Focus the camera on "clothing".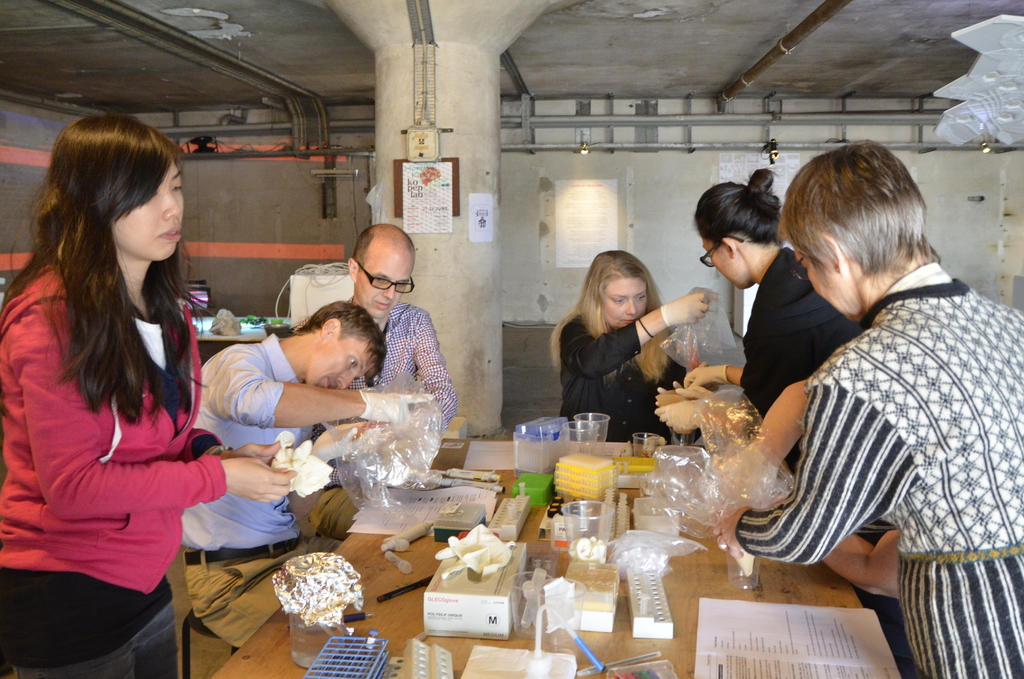
Focus region: x1=742 y1=242 x2=860 y2=470.
